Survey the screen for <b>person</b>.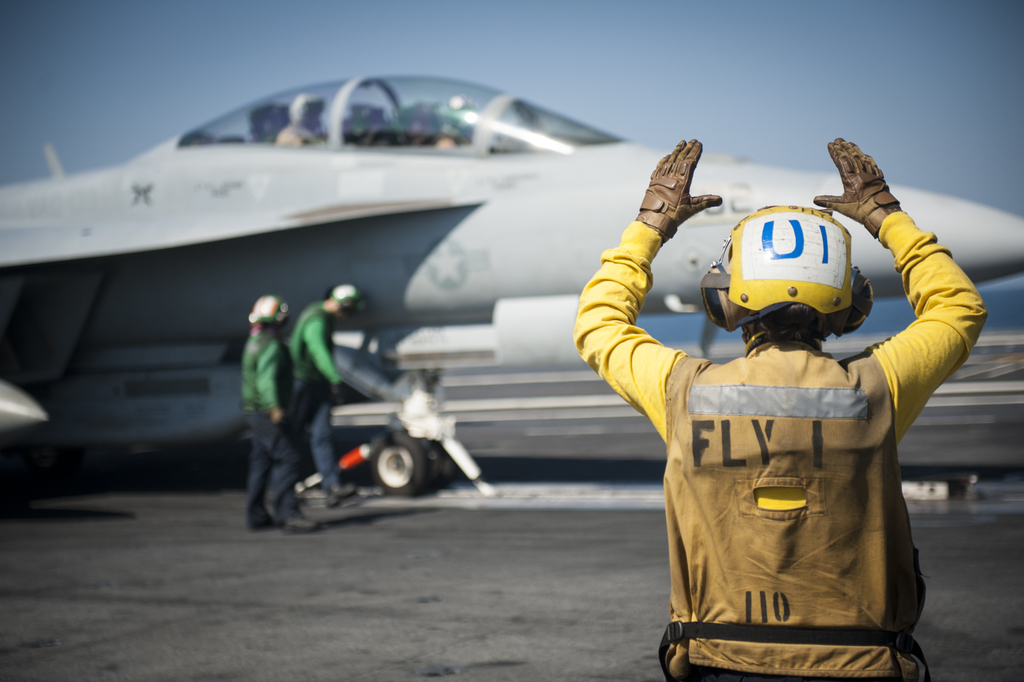
Survey found: rect(282, 282, 362, 514).
